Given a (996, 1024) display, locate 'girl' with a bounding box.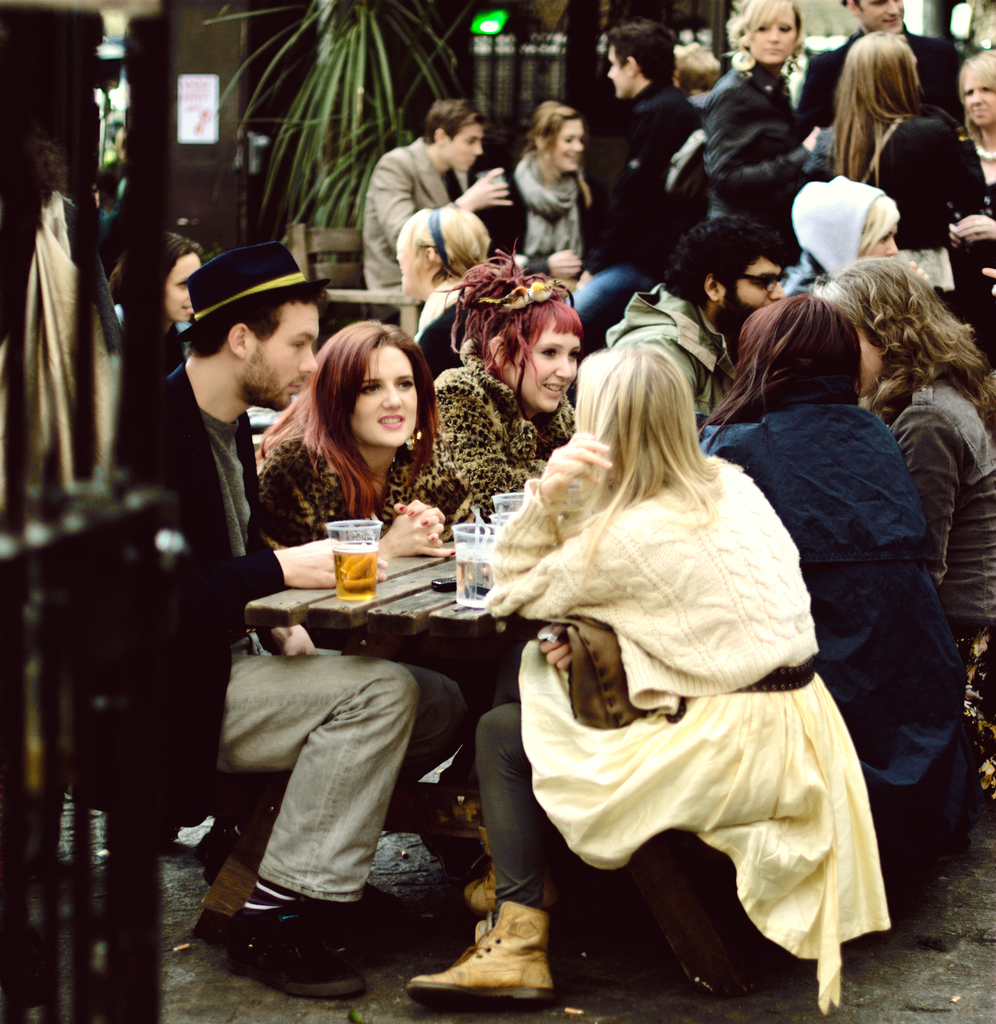
Located: left=703, top=0, right=826, bottom=220.
